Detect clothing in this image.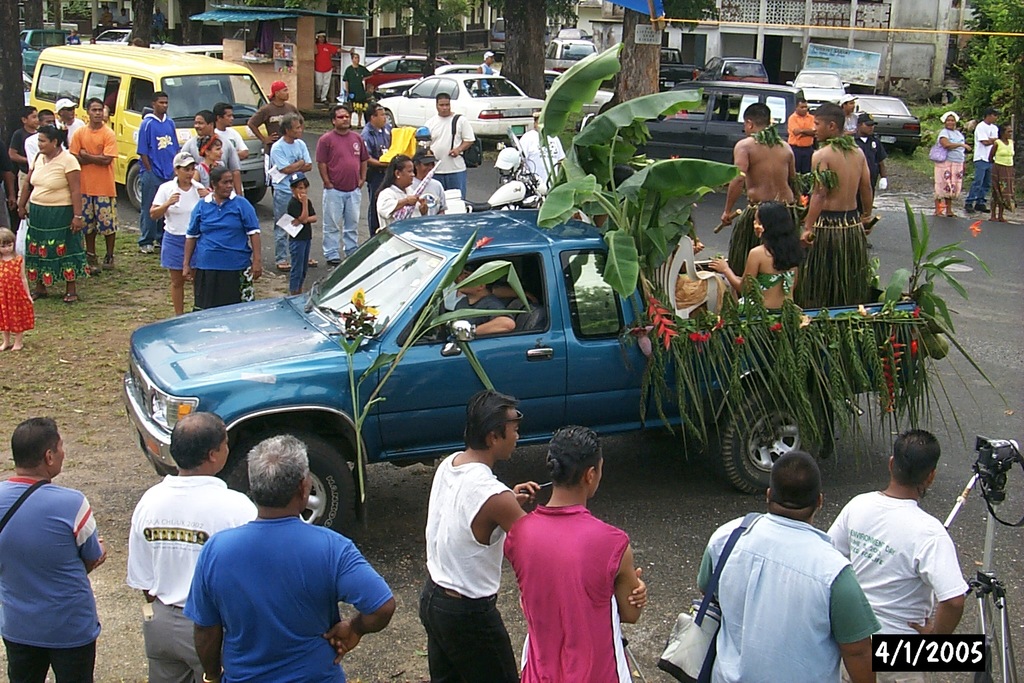
Detection: 317:131:369:190.
